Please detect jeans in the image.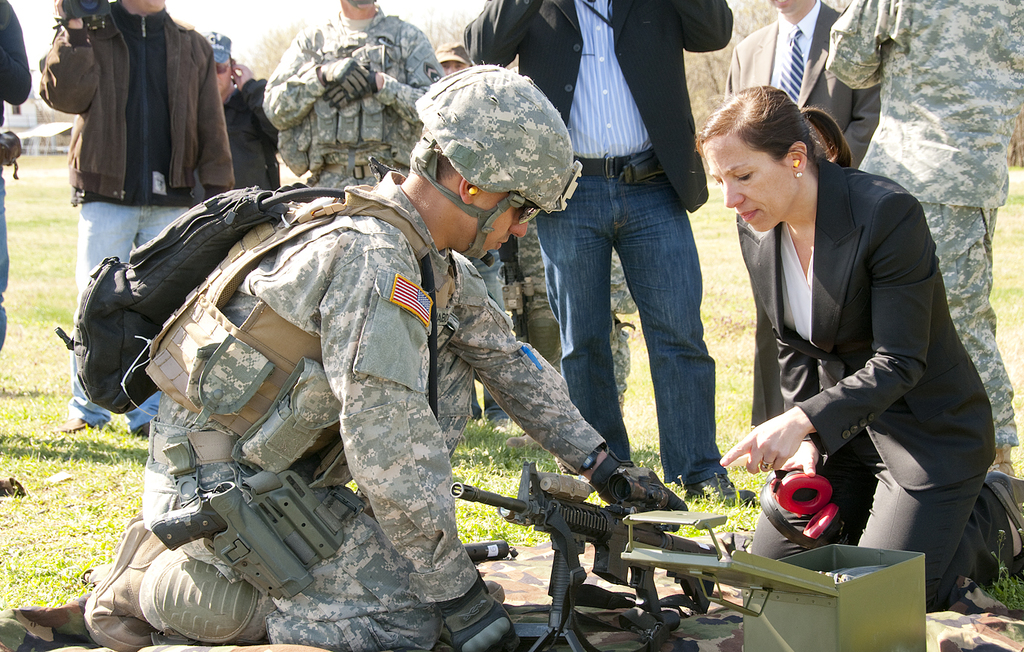
[x1=70, y1=204, x2=193, y2=435].
